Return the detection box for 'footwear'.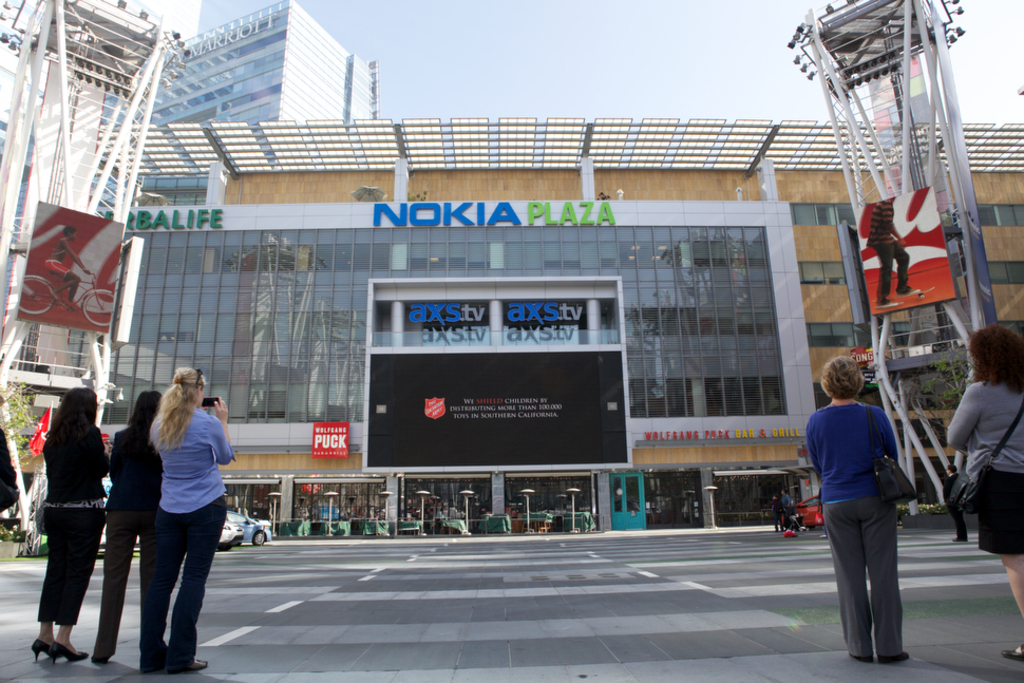
<region>93, 656, 105, 666</region>.
